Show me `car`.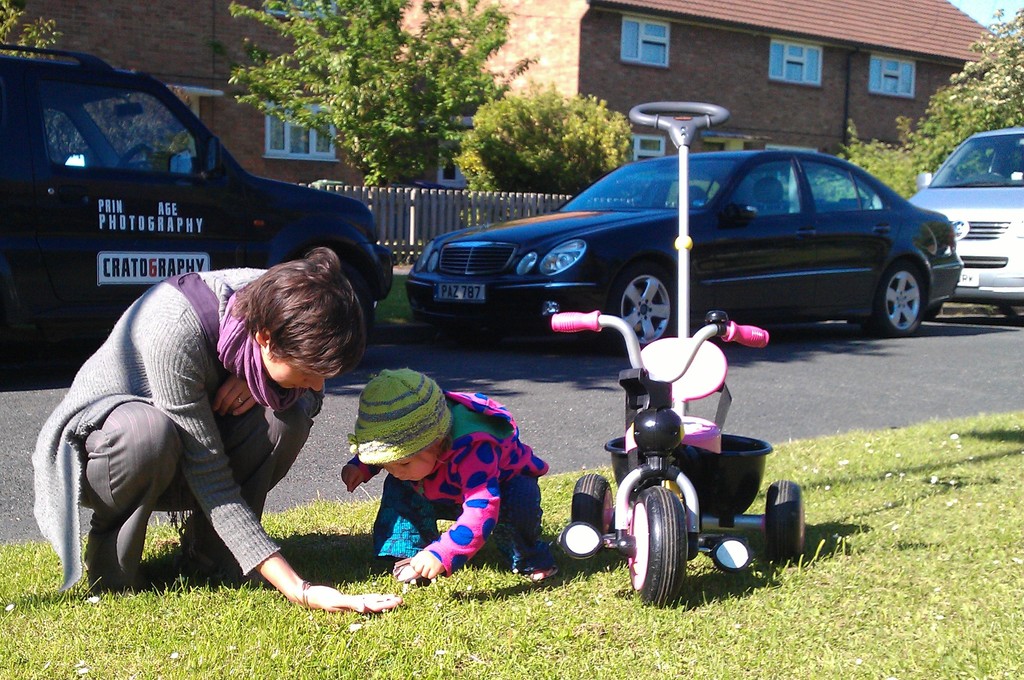
`car` is here: (0,50,396,383).
